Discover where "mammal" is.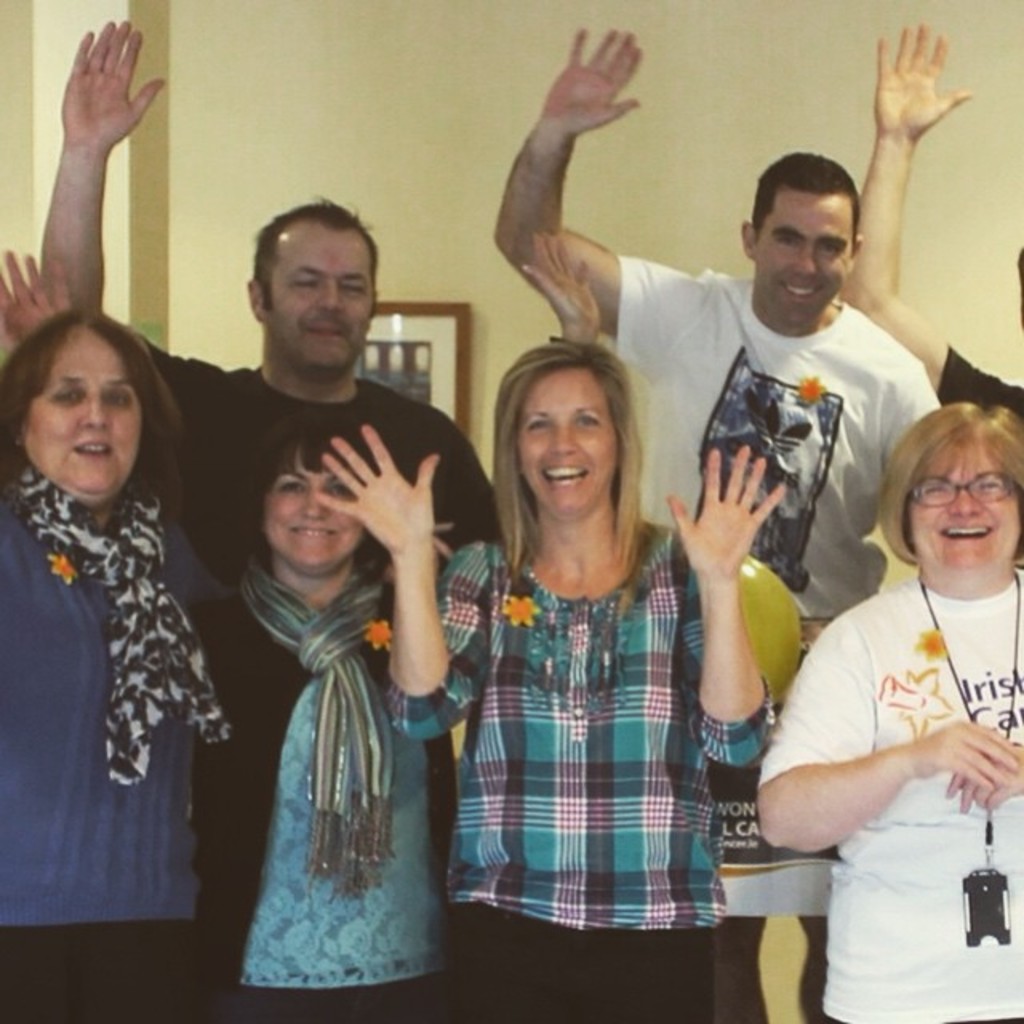
Discovered at <box>738,374,1019,982</box>.
